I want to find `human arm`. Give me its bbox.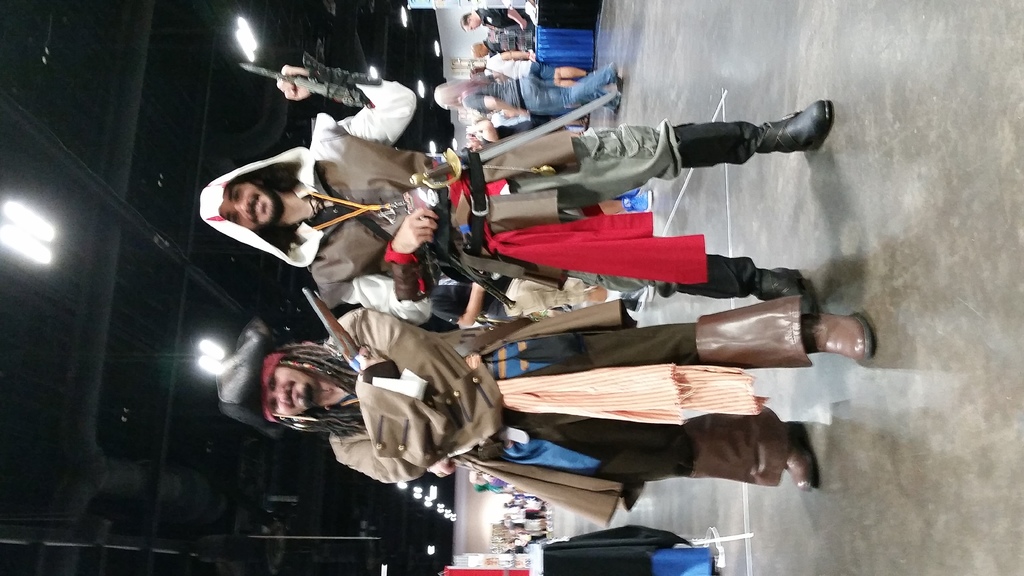
select_region(319, 204, 436, 330).
